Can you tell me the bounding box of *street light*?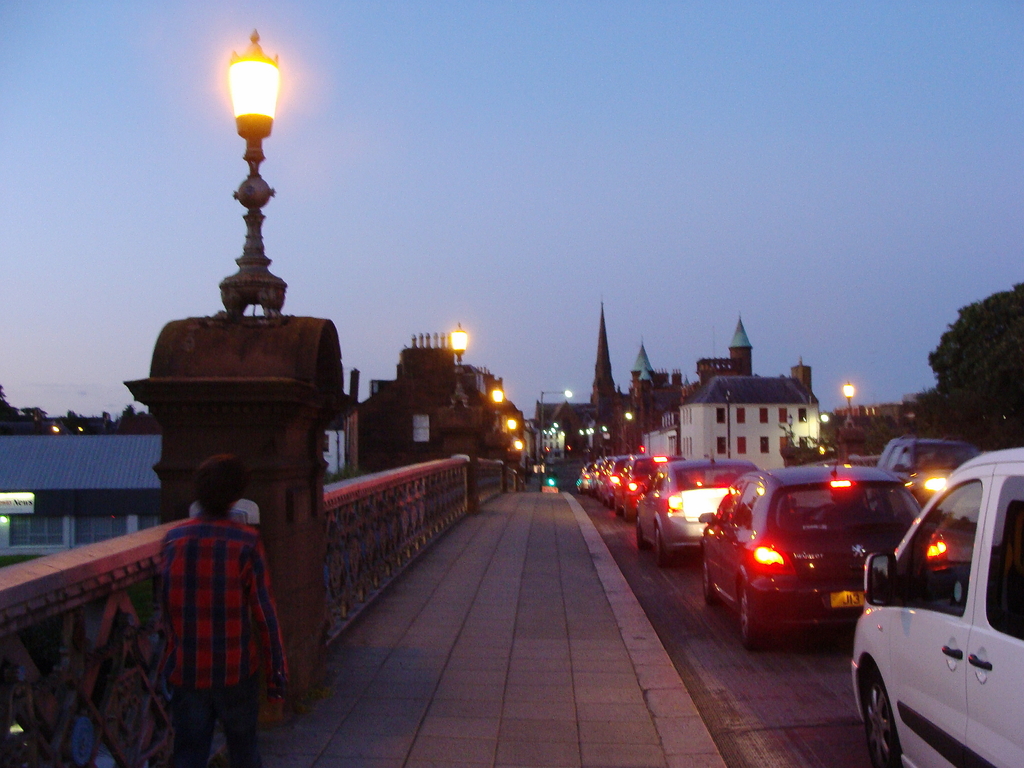
184:25:294:355.
